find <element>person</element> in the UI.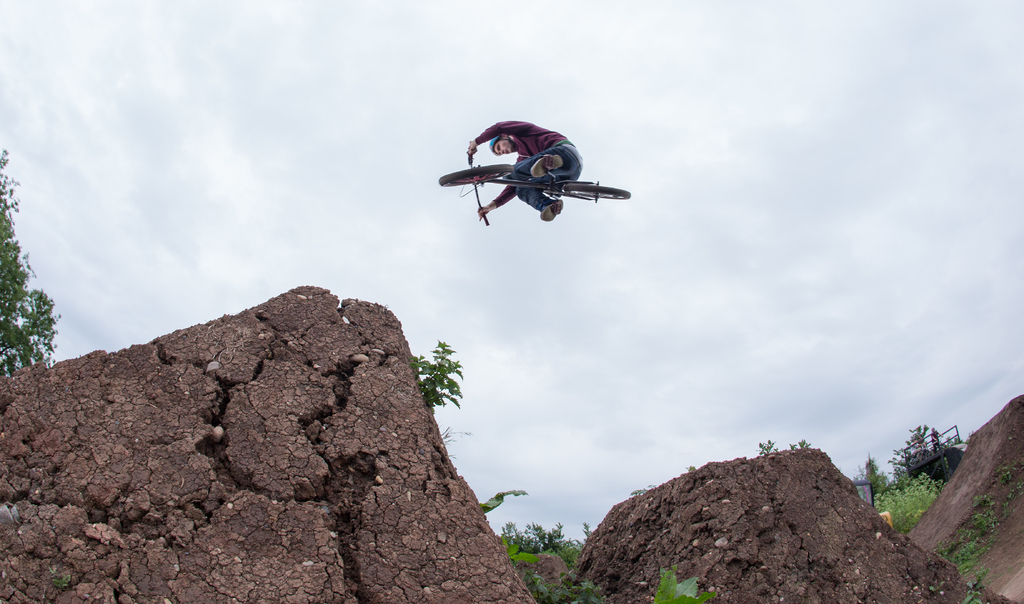
UI element at x1=467 y1=120 x2=582 y2=222.
